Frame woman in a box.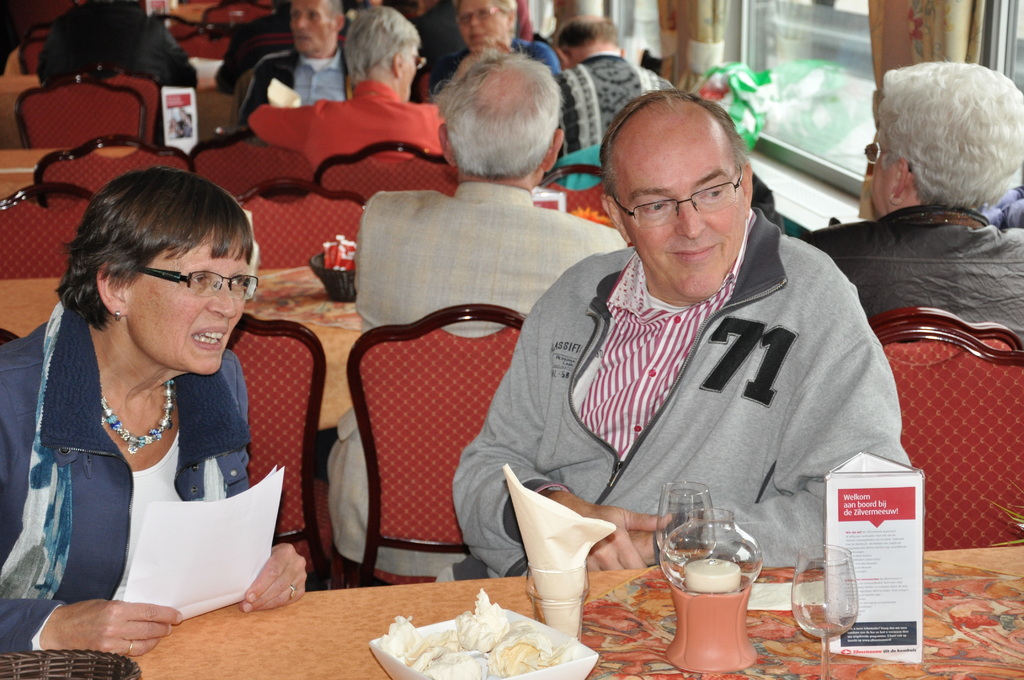
<region>8, 142, 288, 661</region>.
